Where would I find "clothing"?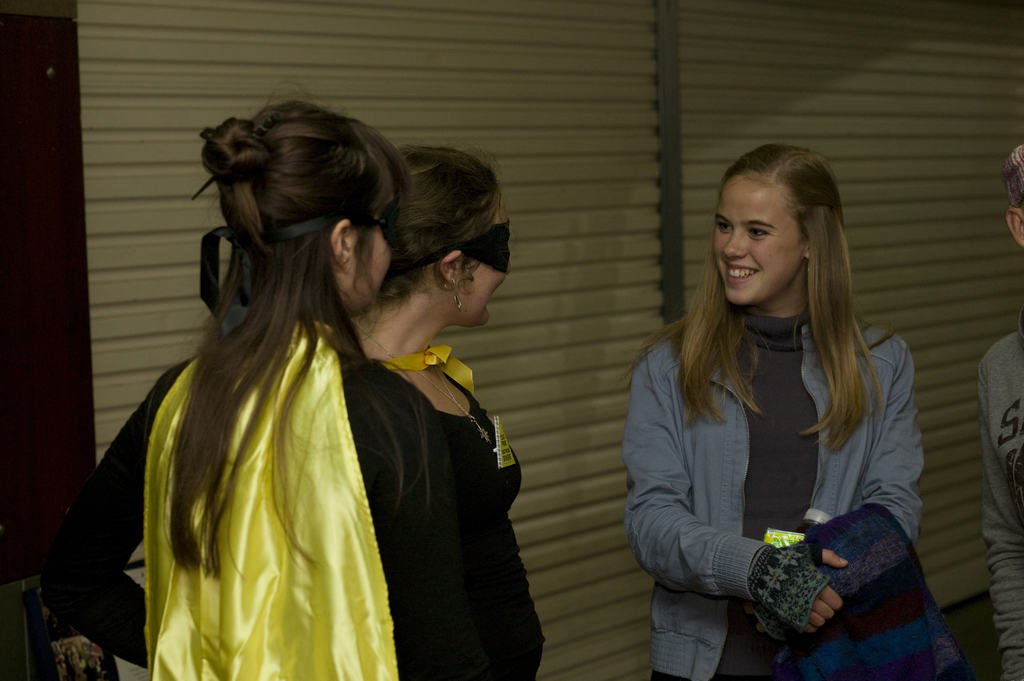
At region(348, 341, 551, 680).
